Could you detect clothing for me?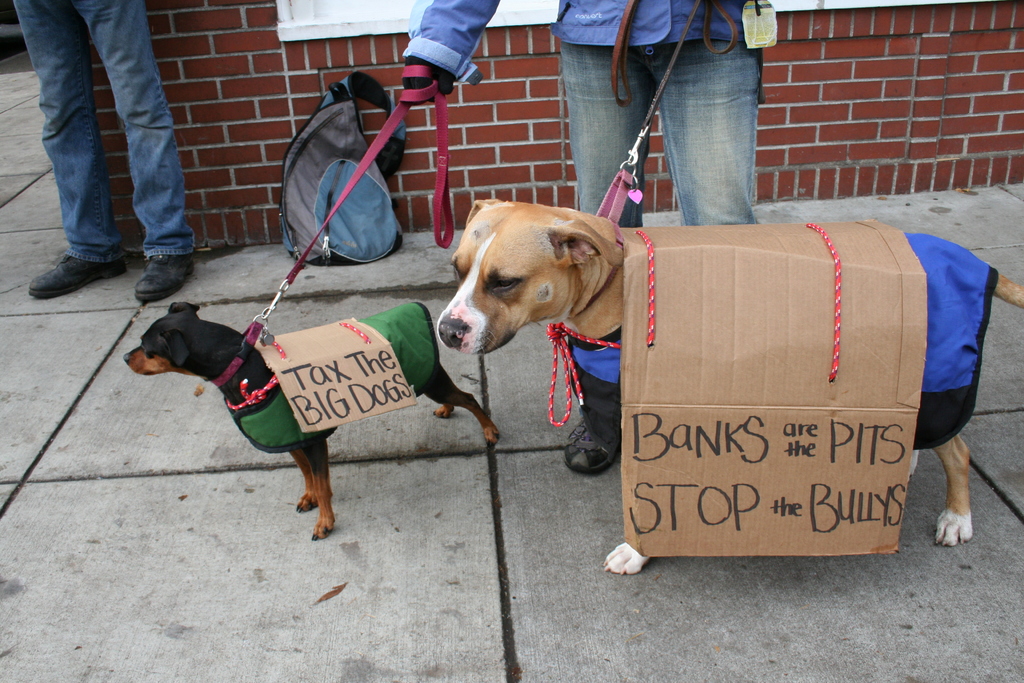
Detection result: left=15, top=0, right=193, bottom=254.
